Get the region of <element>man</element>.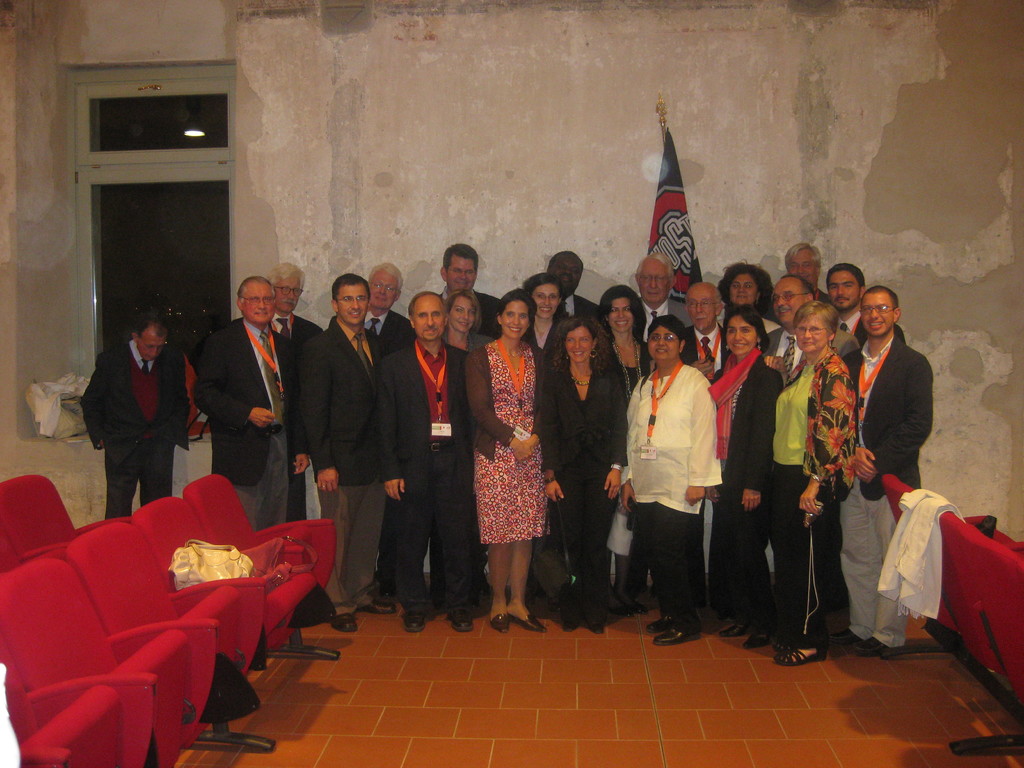
locate(433, 242, 506, 340).
